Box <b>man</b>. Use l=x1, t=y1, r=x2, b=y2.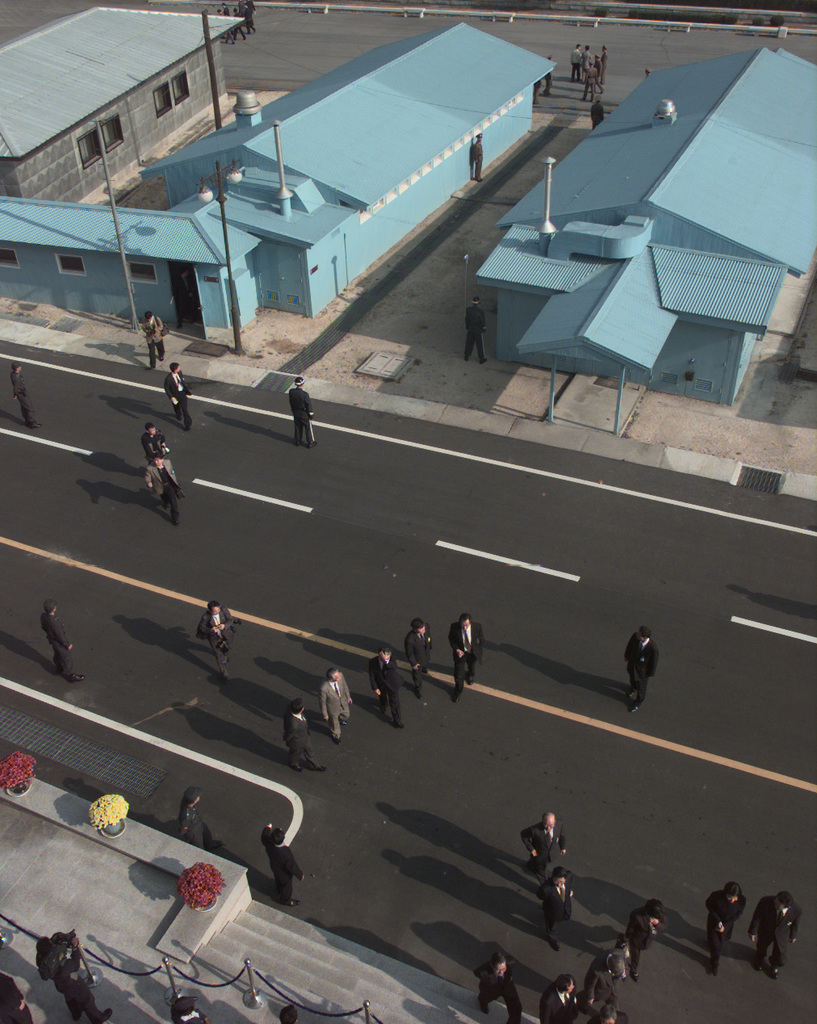
l=40, t=606, r=88, b=681.
